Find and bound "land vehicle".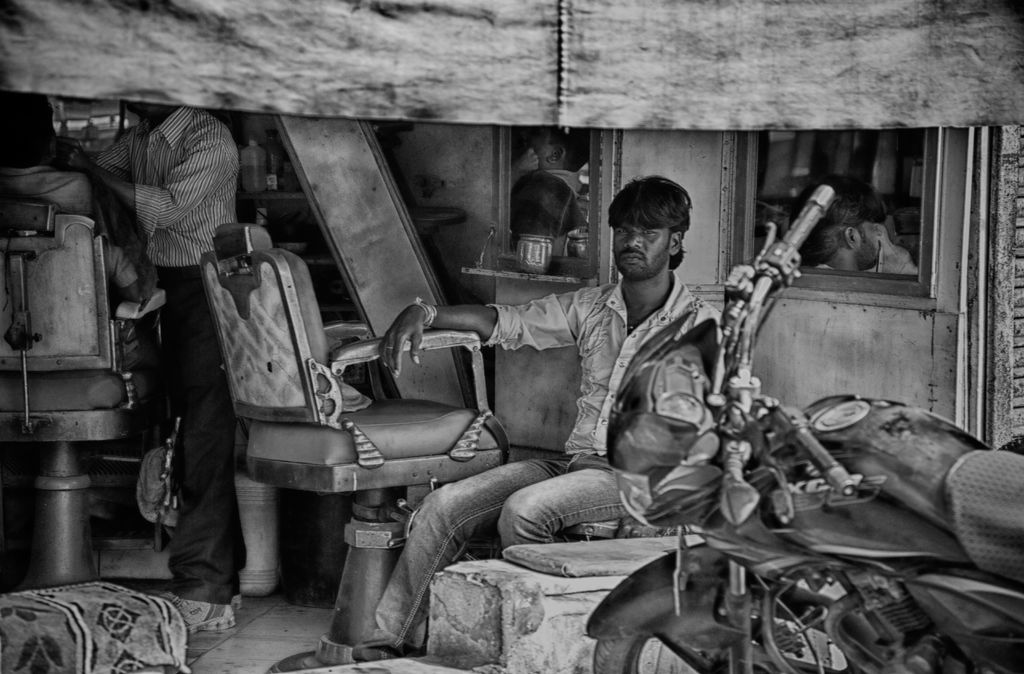
Bound: {"x1": 561, "y1": 177, "x2": 1020, "y2": 673}.
